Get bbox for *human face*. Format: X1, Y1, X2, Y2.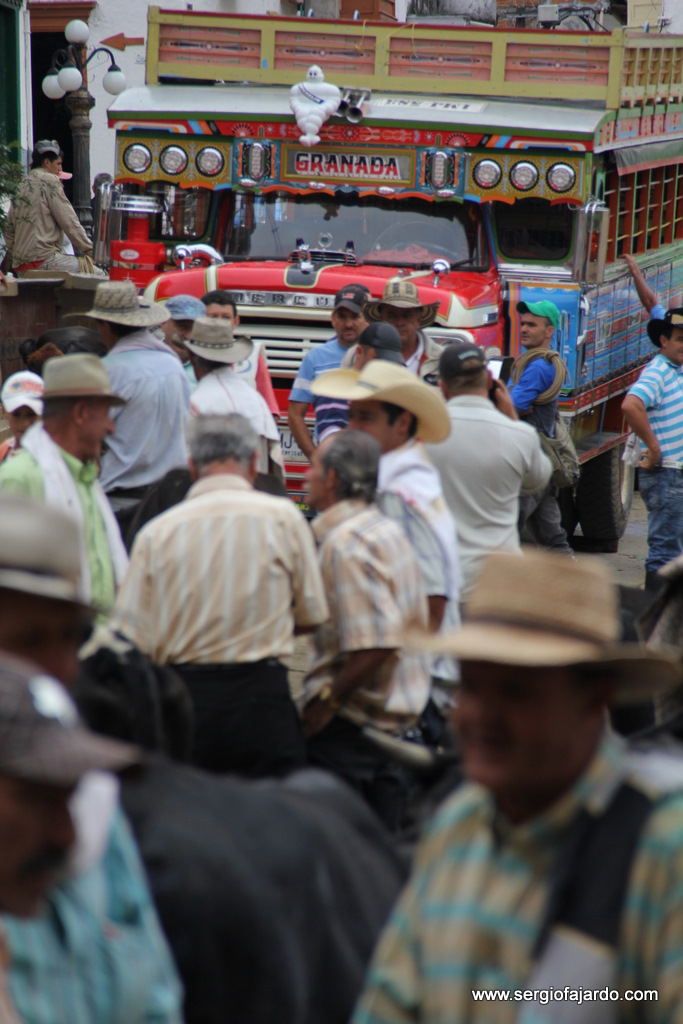
7, 407, 36, 441.
